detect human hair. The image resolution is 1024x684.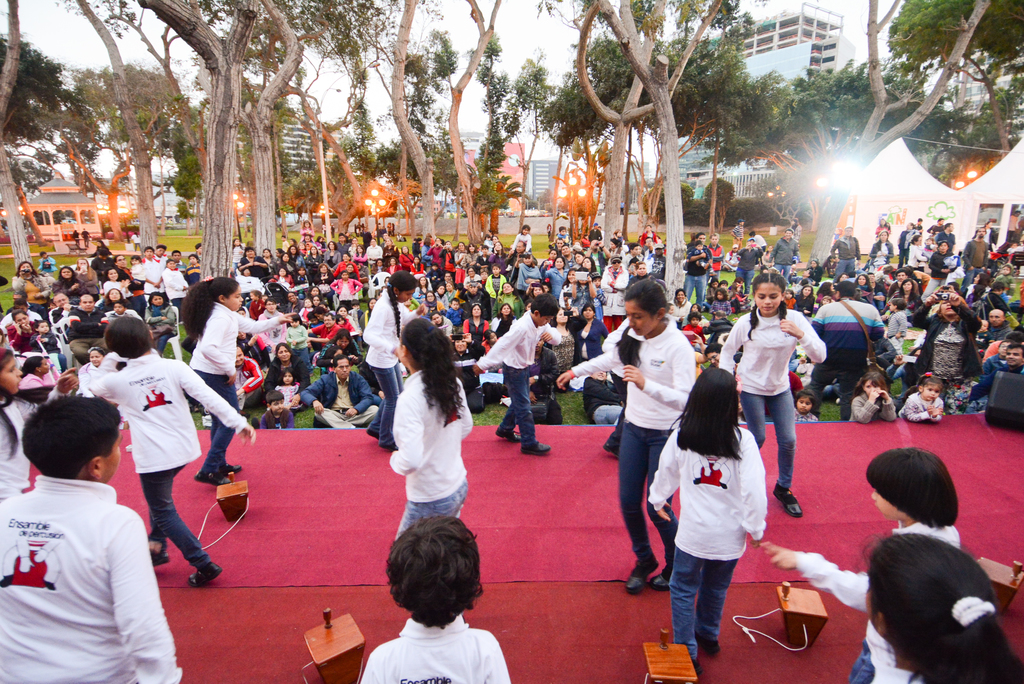
left=865, top=551, right=1005, bottom=678.
